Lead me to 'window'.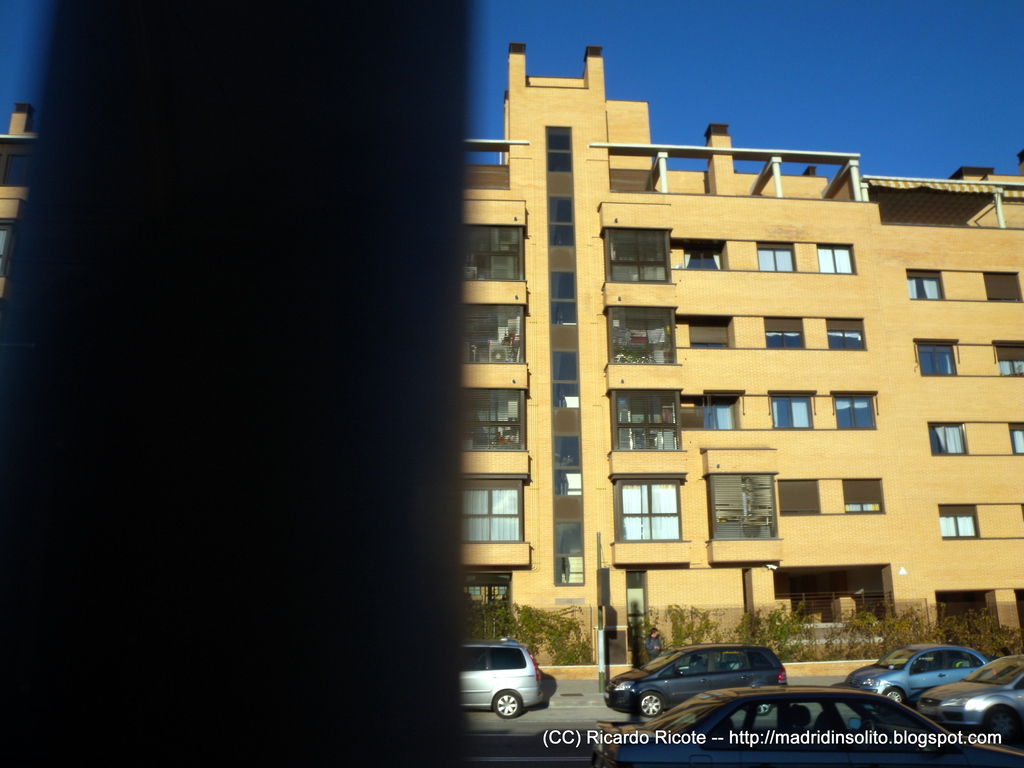
Lead to <bbox>840, 474, 883, 512</bbox>.
